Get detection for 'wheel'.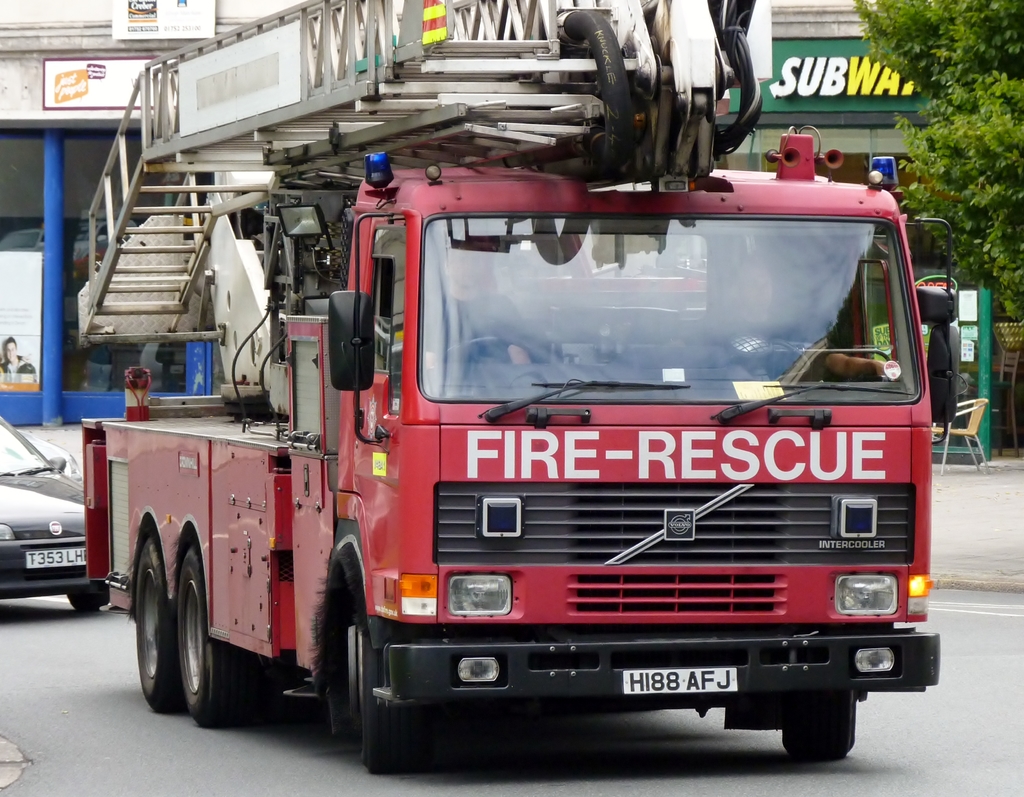
Detection: <box>132,530,181,716</box>.
